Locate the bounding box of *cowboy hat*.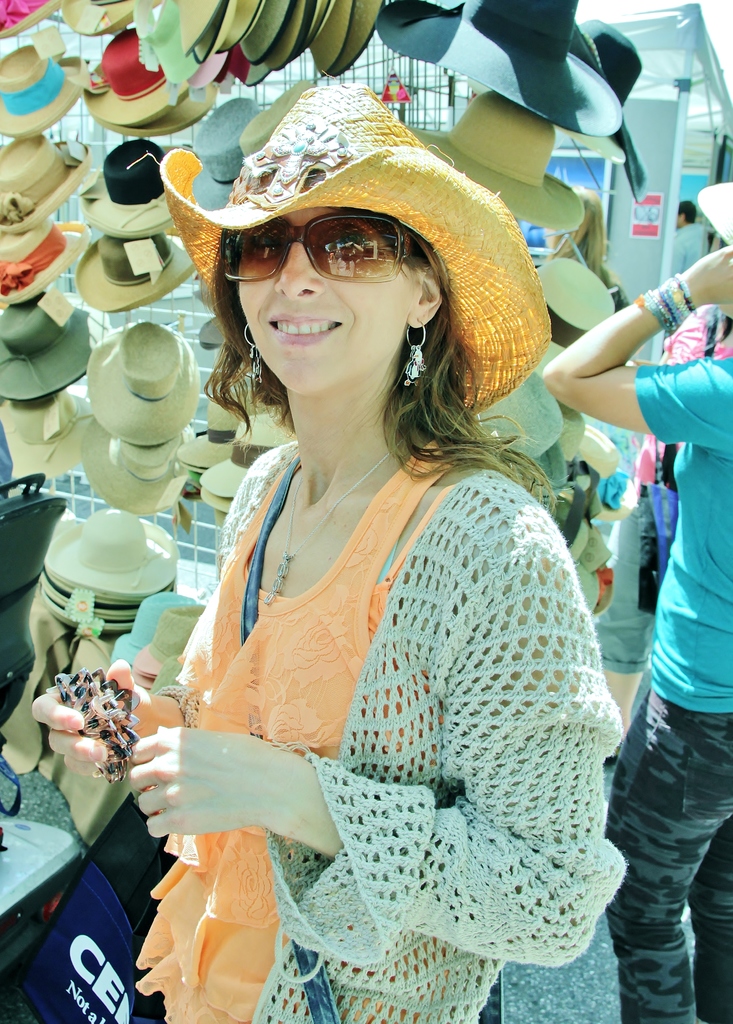
Bounding box: (left=83, top=421, right=198, bottom=509).
